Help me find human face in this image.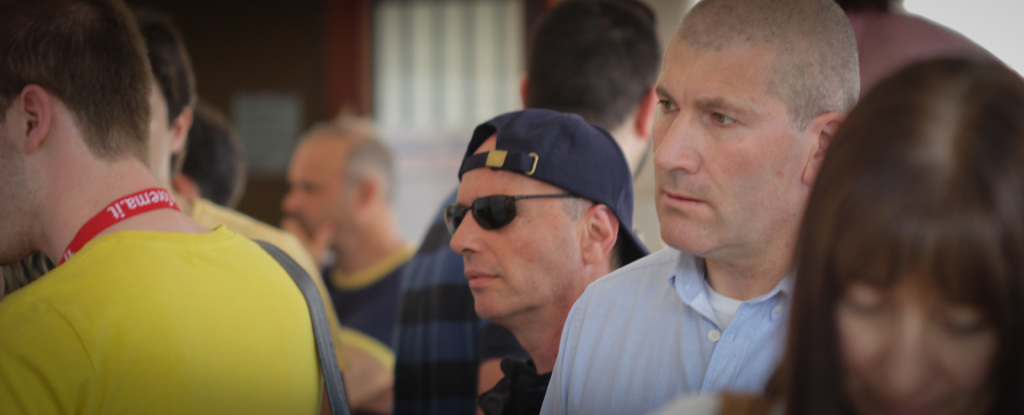
Found it: {"left": 440, "top": 171, "right": 584, "bottom": 328}.
